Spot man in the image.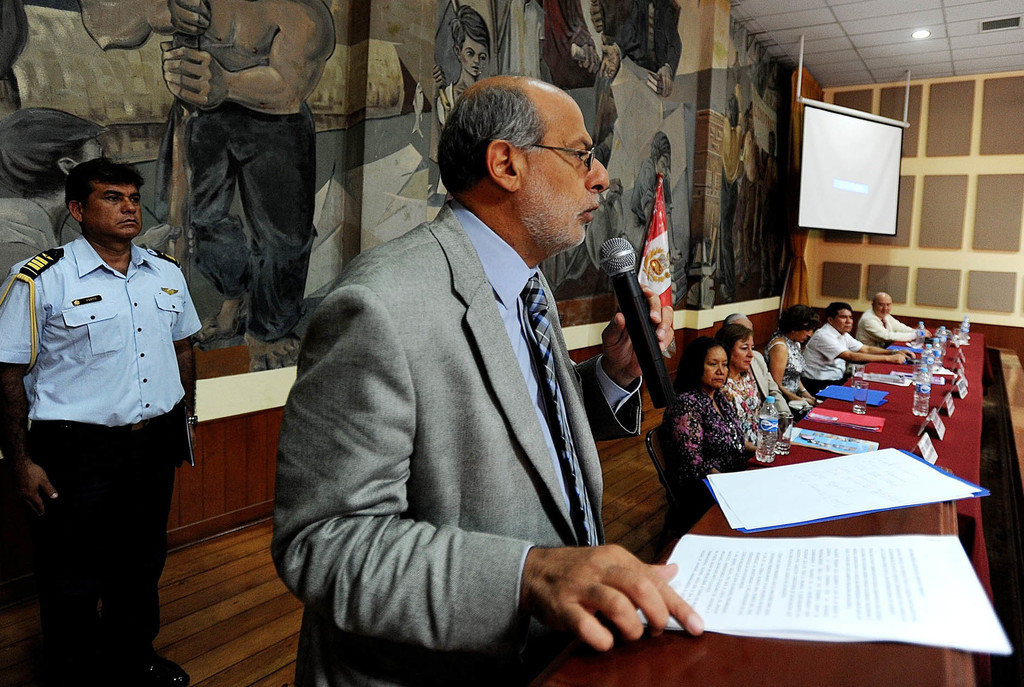
man found at BBox(724, 311, 792, 417).
